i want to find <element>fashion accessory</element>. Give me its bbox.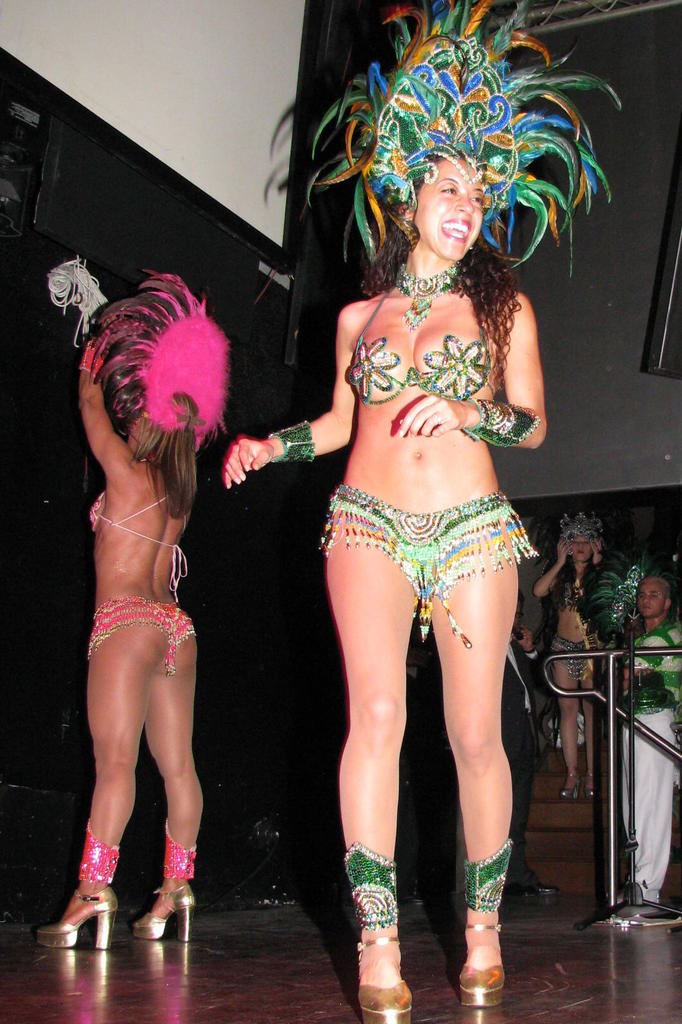
433 413 442 425.
